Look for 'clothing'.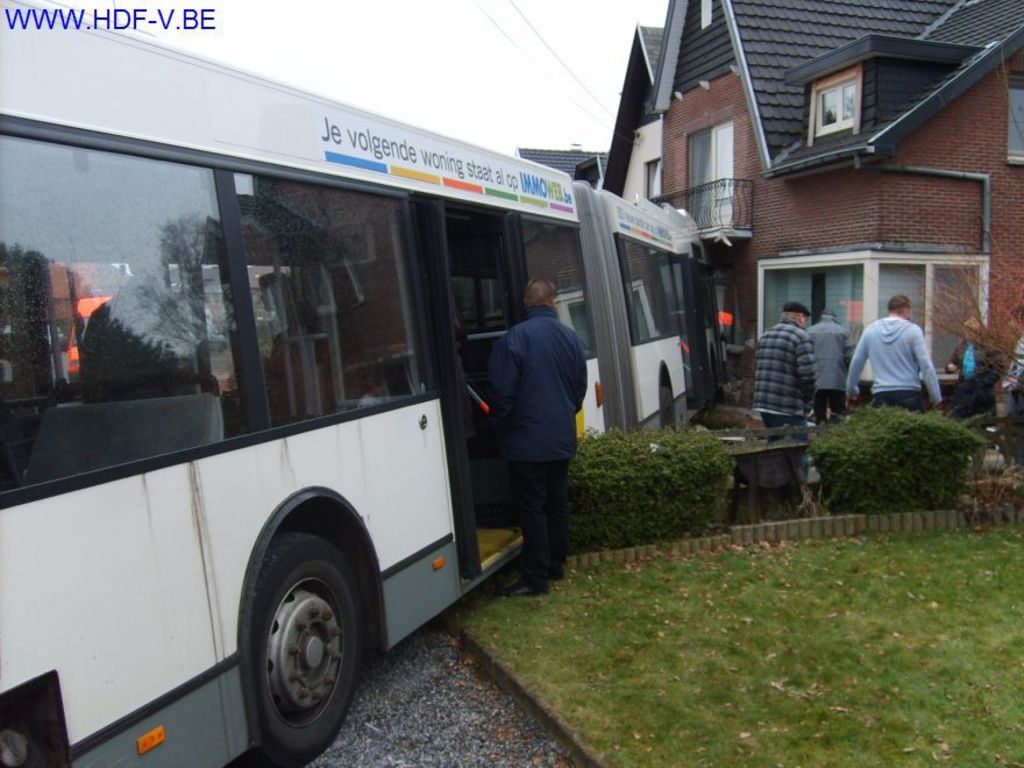
Found: bbox=(858, 294, 948, 404).
